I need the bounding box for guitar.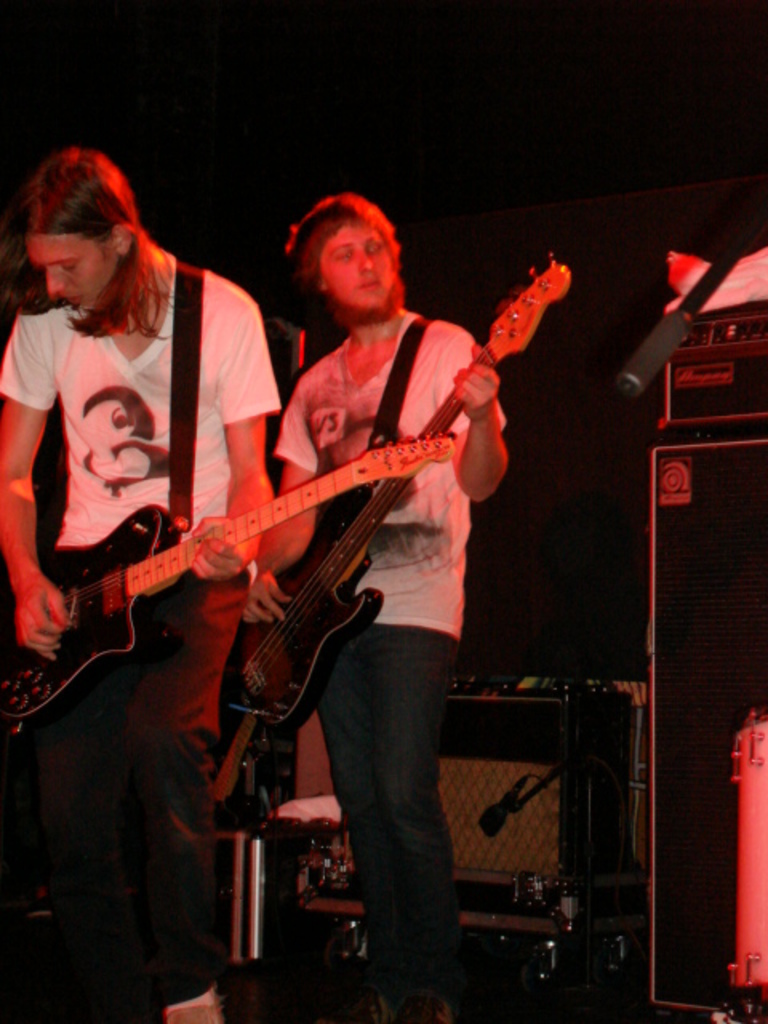
Here it is: region(0, 421, 461, 718).
